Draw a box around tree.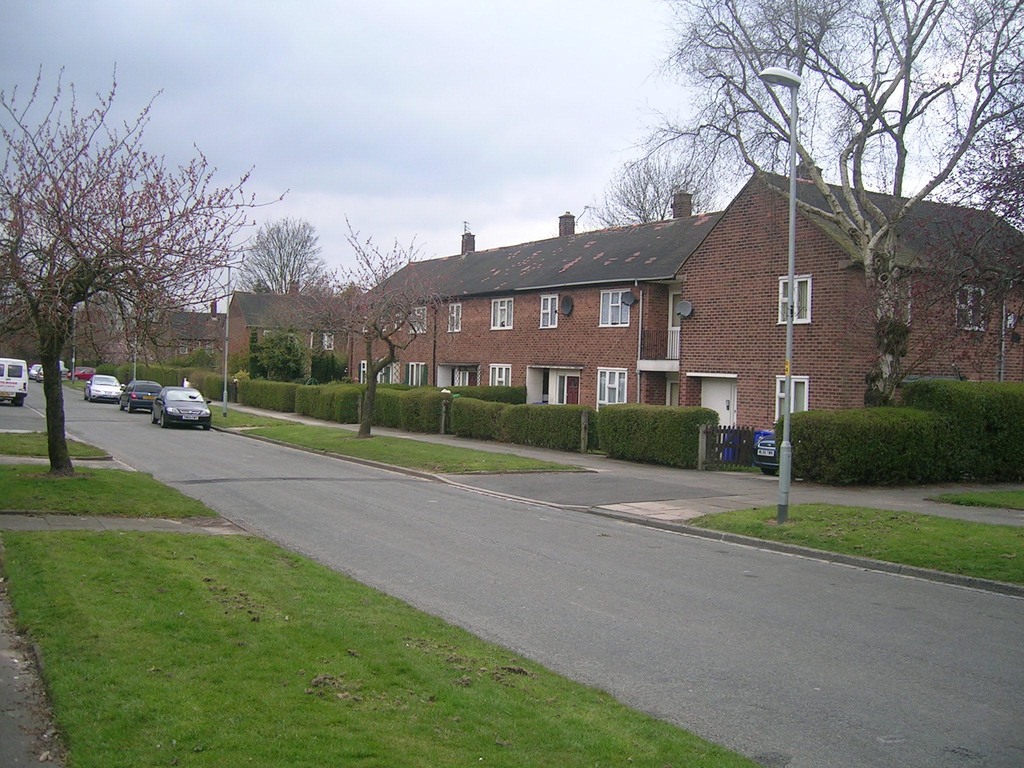
box=[573, 152, 739, 230].
